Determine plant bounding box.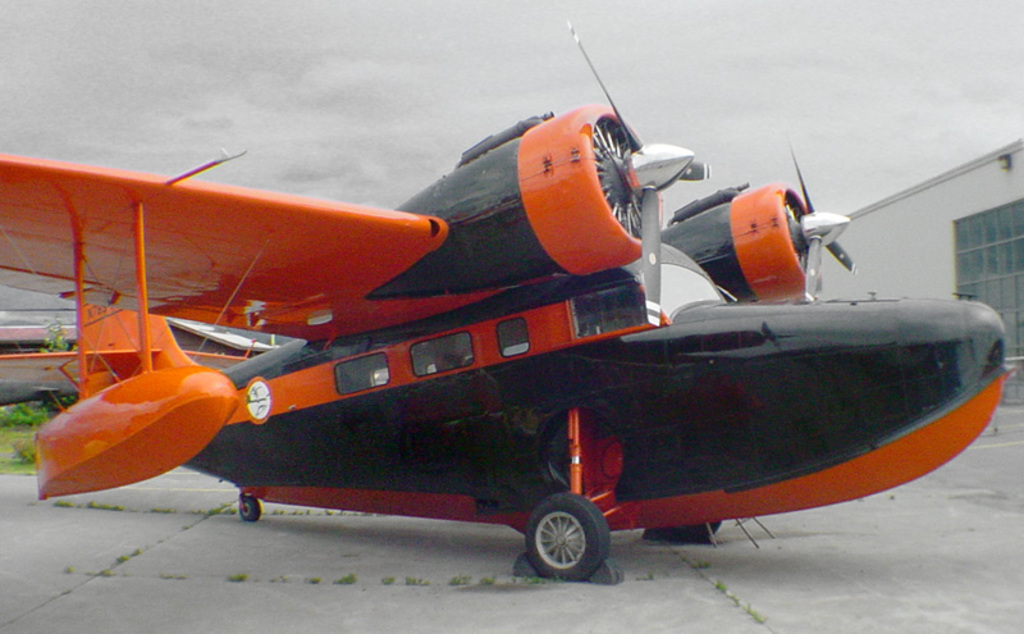
Determined: [402,574,421,588].
